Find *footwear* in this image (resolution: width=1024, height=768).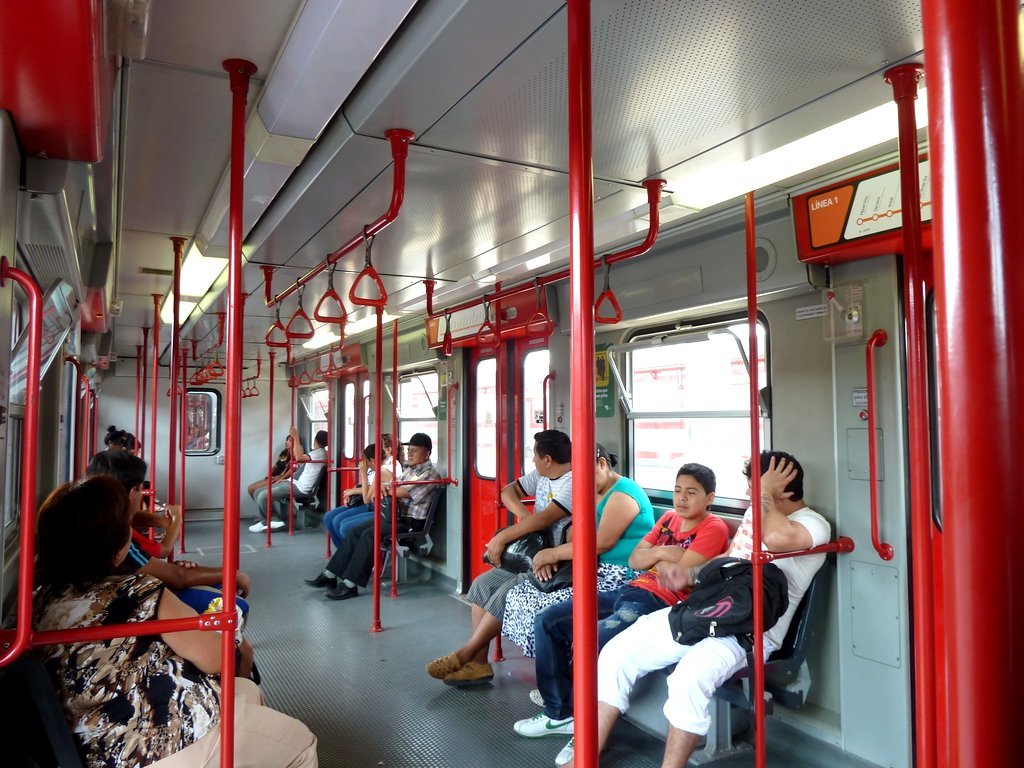
{"left": 249, "top": 520, "right": 261, "bottom": 534}.
